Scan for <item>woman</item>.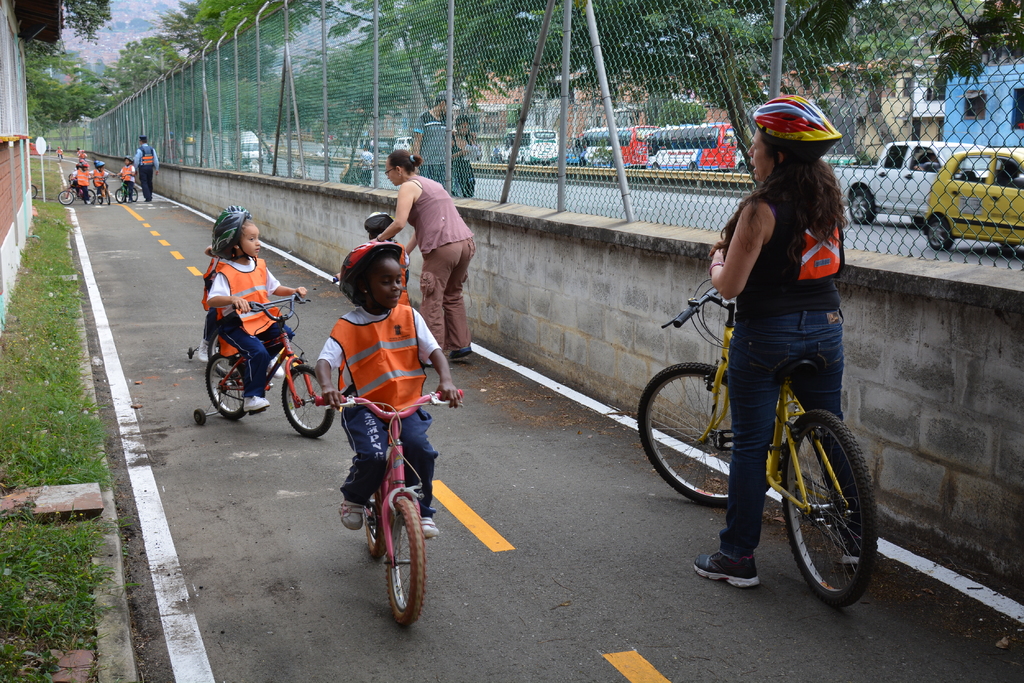
Scan result: [369, 147, 477, 366].
